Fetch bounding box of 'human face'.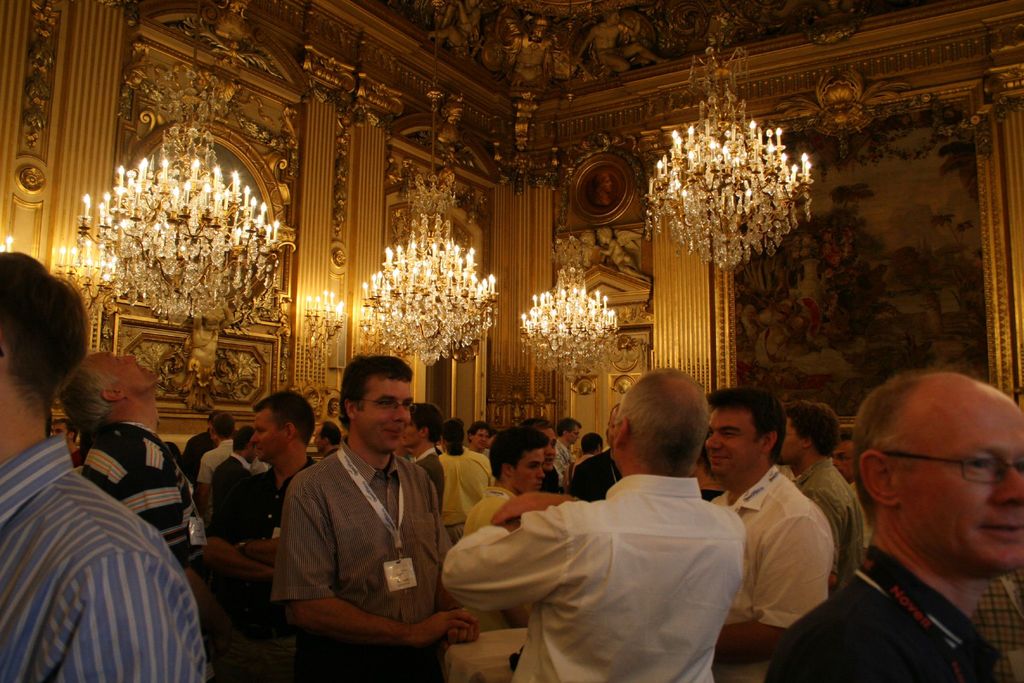
Bbox: x1=509 y1=444 x2=547 y2=490.
